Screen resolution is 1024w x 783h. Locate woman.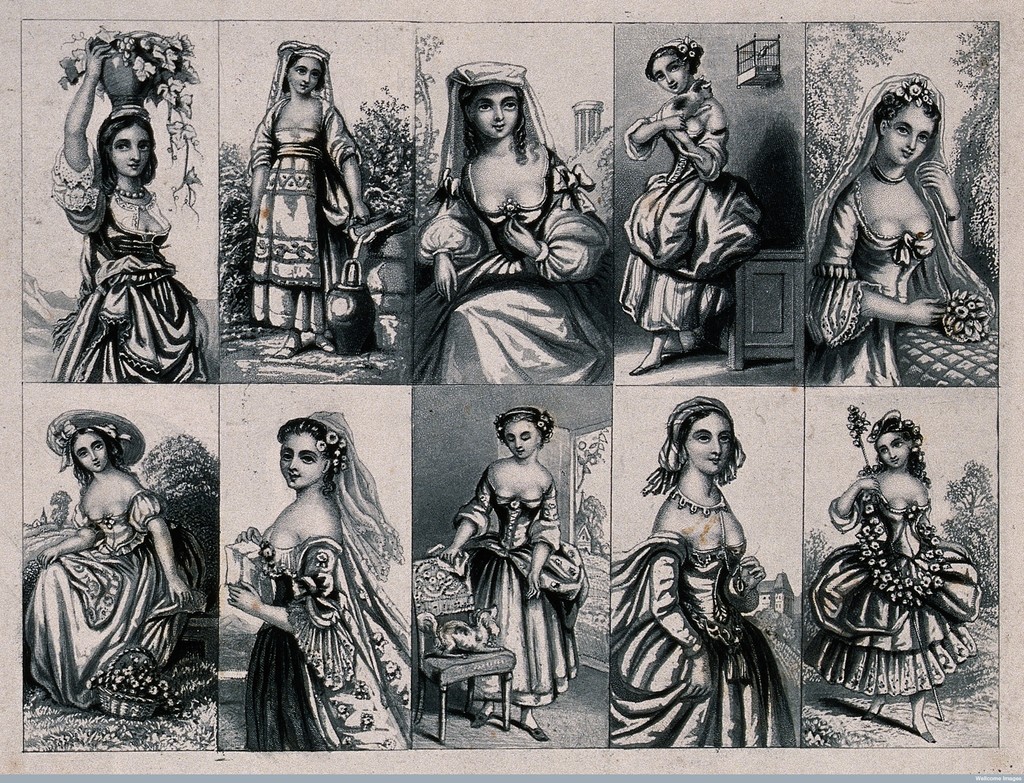
222 417 412 748.
